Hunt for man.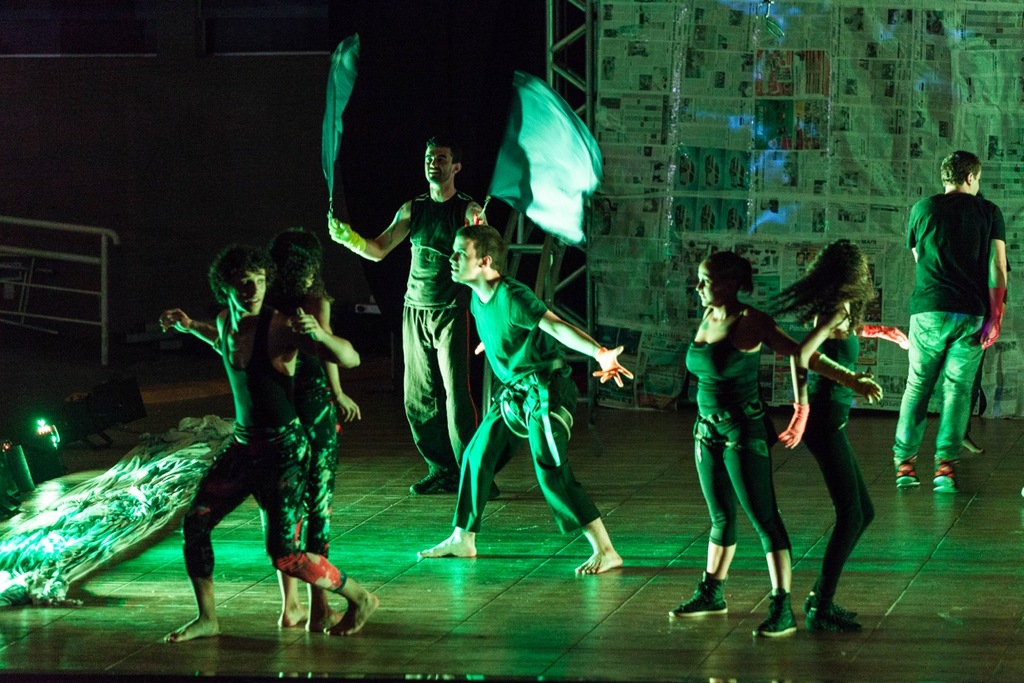
Hunted down at 415,226,634,575.
